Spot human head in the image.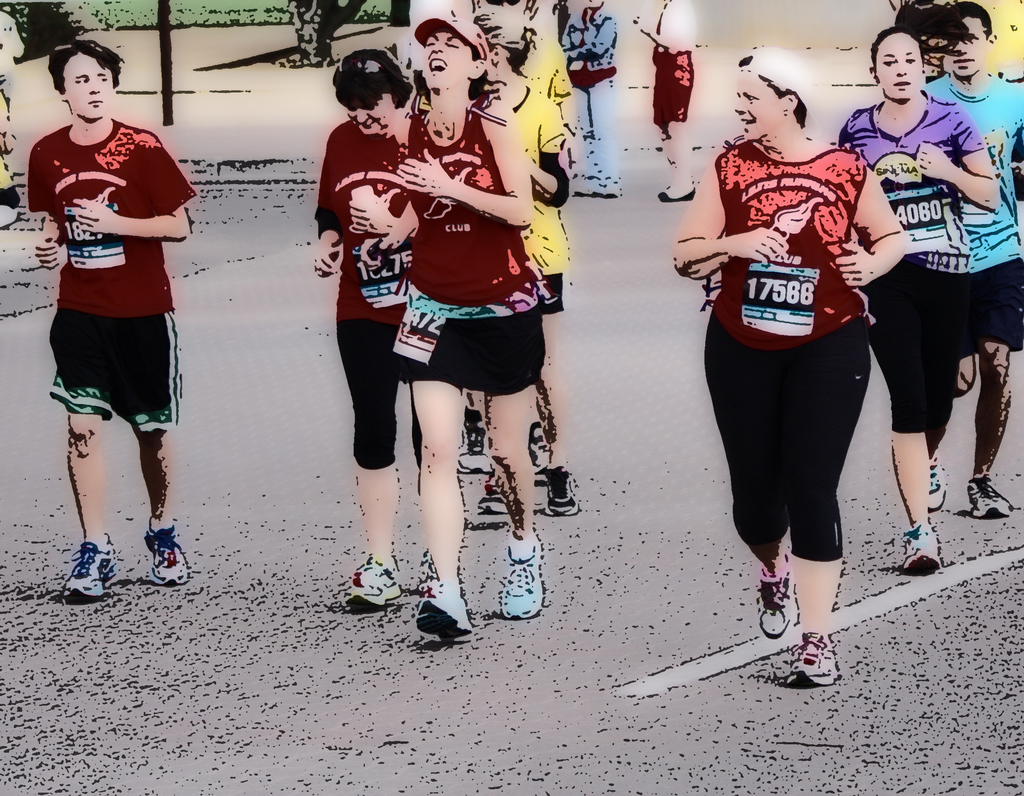
human head found at (419,26,489,92).
